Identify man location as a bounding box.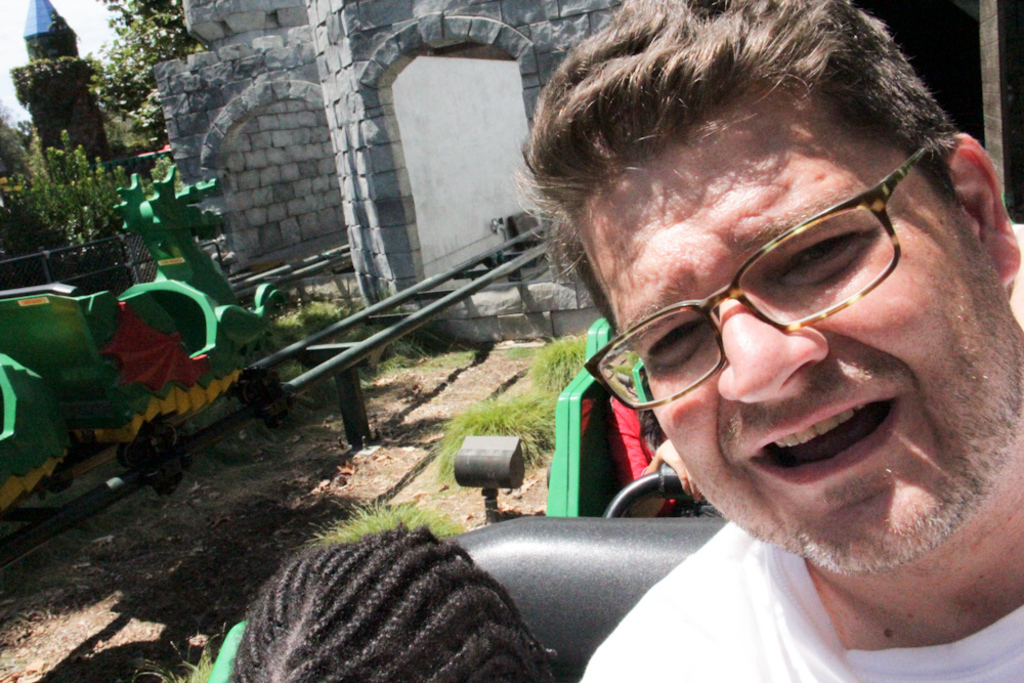
435, 0, 1023, 682.
